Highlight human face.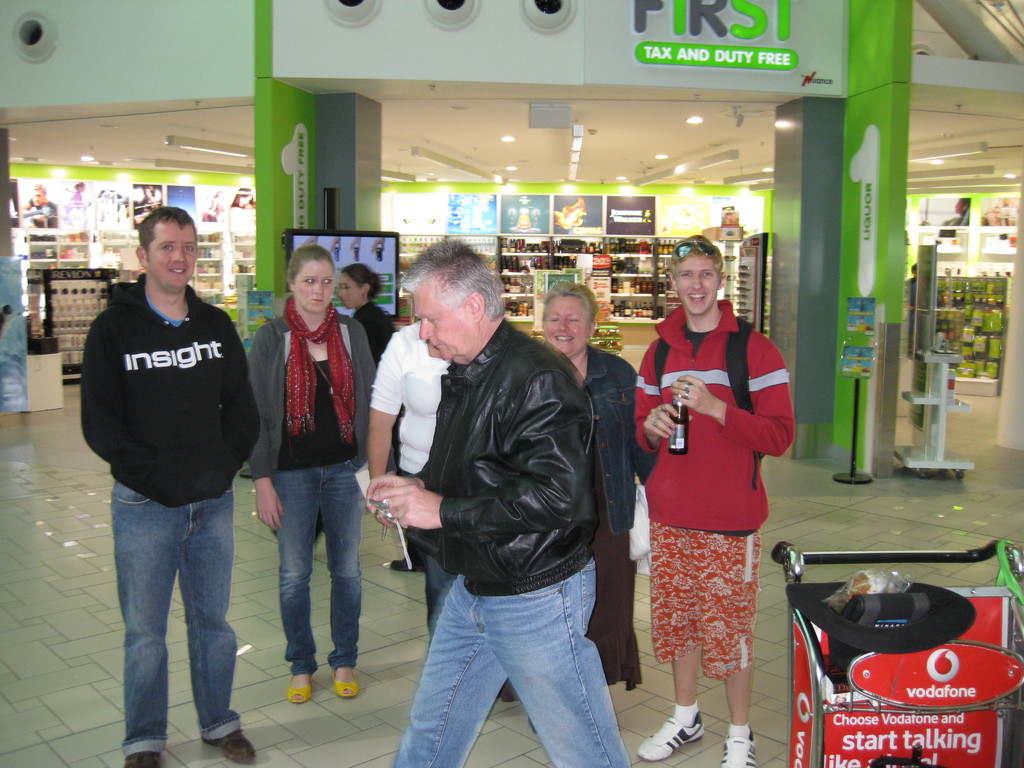
Highlighted region: (x1=293, y1=257, x2=333, y2=312).
